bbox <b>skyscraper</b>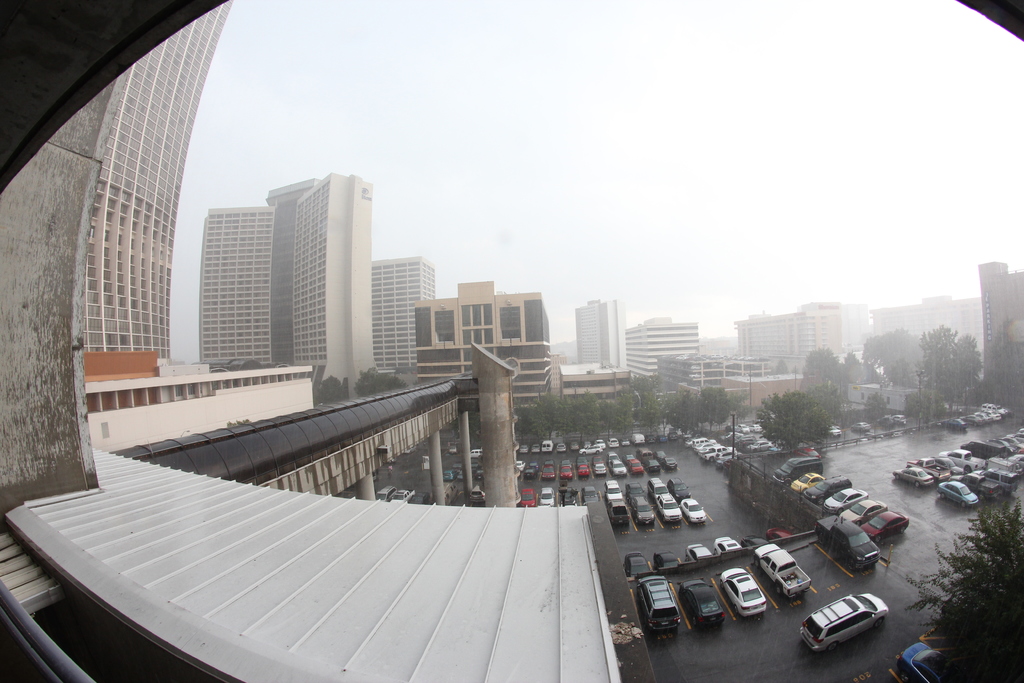
l=253, t=177, r=317, b=369
